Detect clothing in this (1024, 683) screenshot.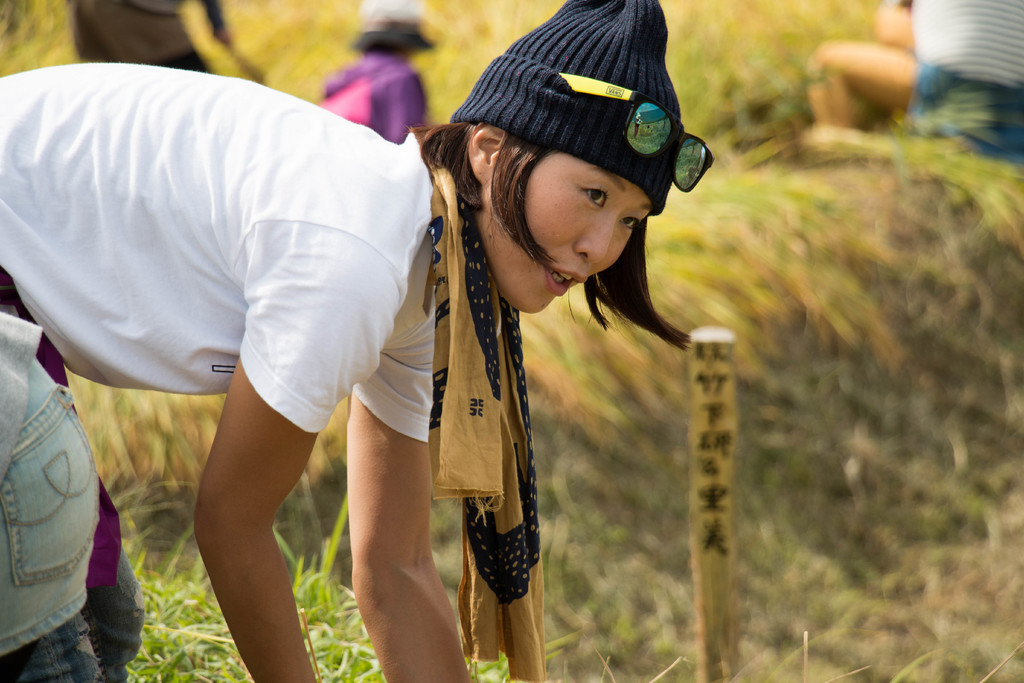
Detection: (left=889, top=0, right=1023, bottom=152).
